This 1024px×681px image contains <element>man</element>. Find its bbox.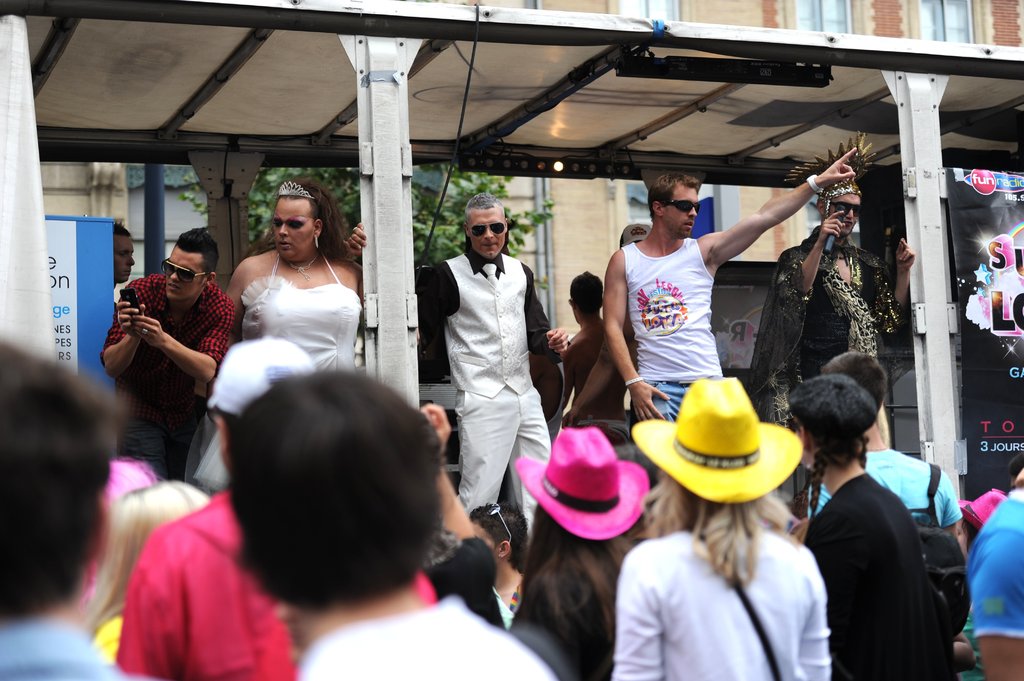
region(804, 349, 971, 551).
